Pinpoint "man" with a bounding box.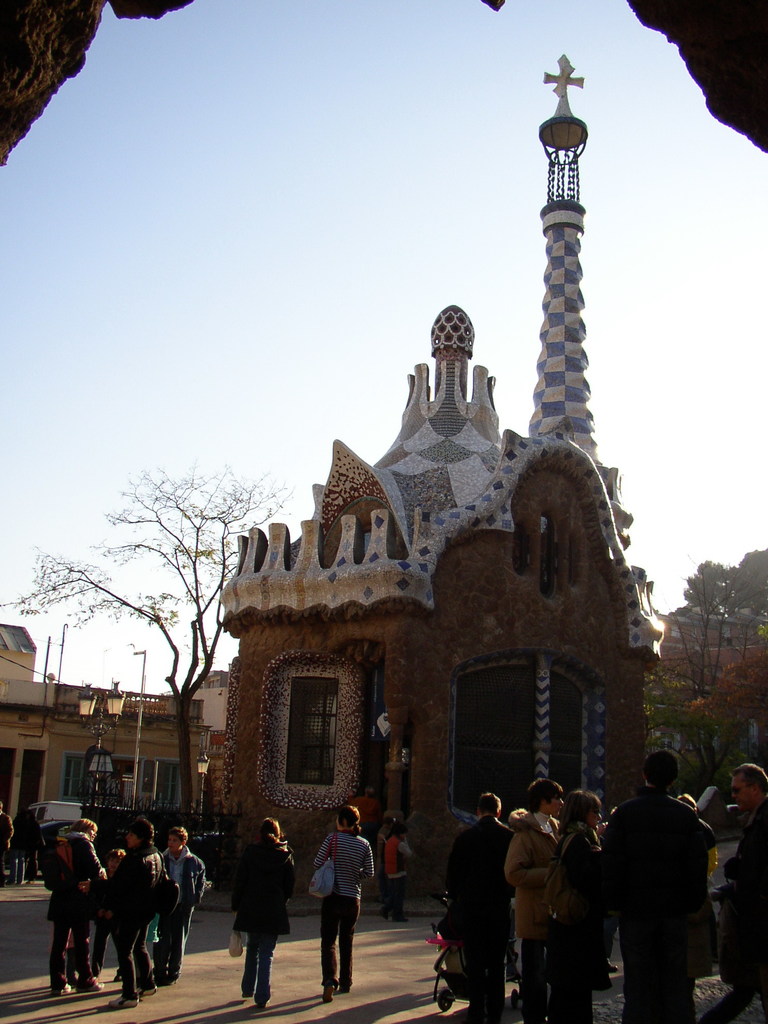
bbox(44, 814, 97, 994).
